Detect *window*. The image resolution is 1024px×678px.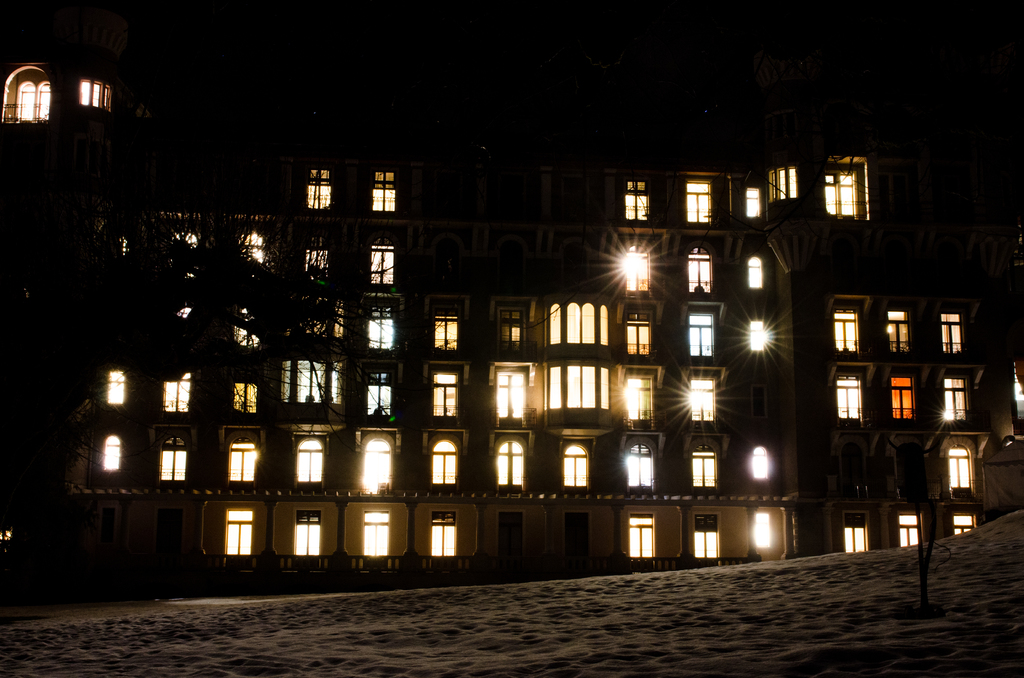
box(624, 248, 655, 291).
